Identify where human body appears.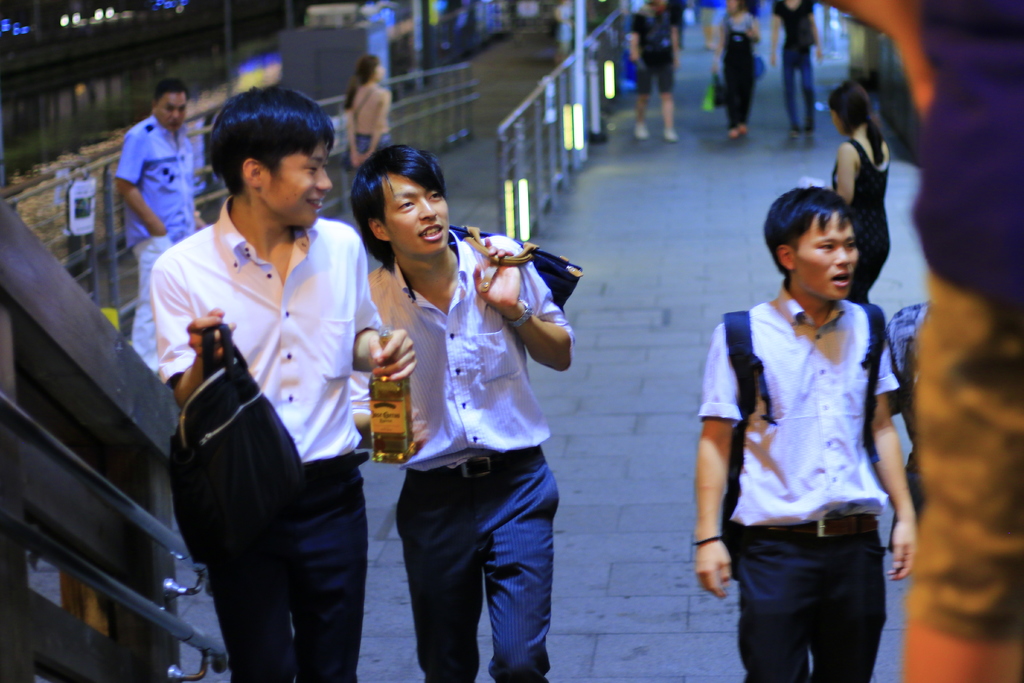
Appears at region(58, 168, 100, 294).
